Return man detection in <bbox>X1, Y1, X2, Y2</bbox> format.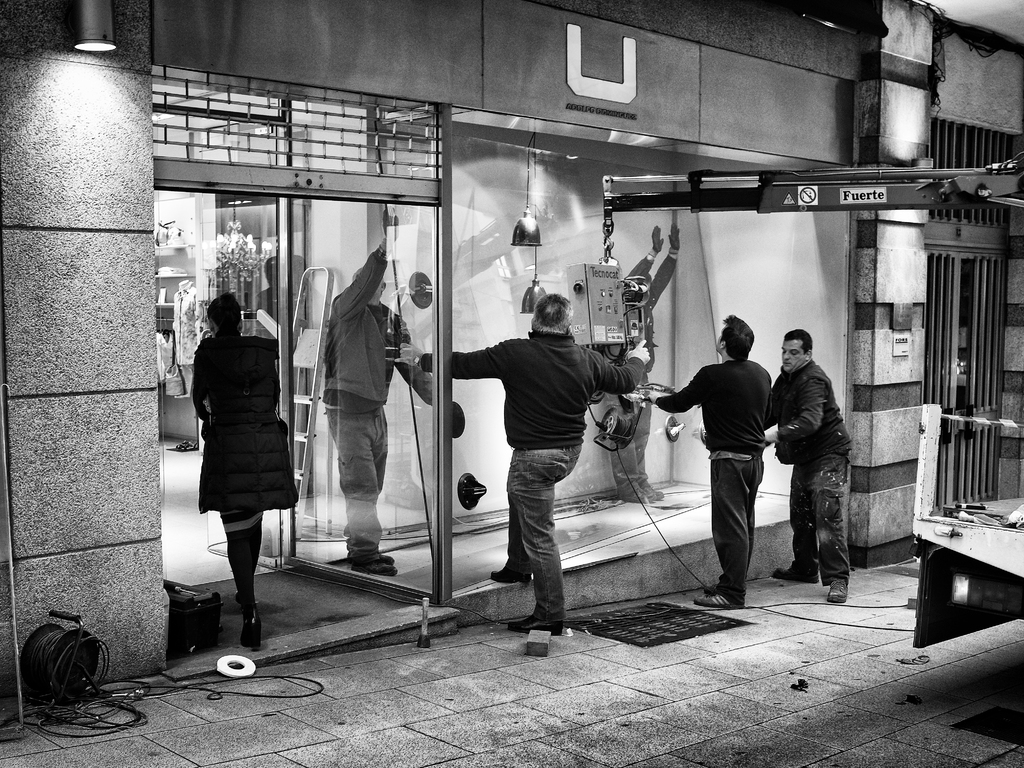
<bbox>388, 294, 653, 635</bbox>.
